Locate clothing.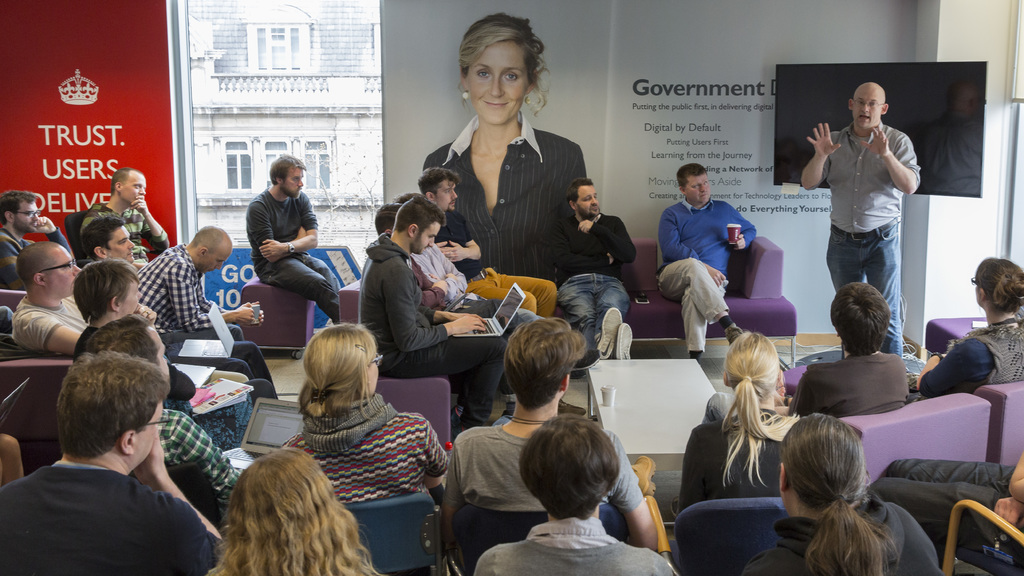
Bounding box: box=[659, 197, 755, 358].
